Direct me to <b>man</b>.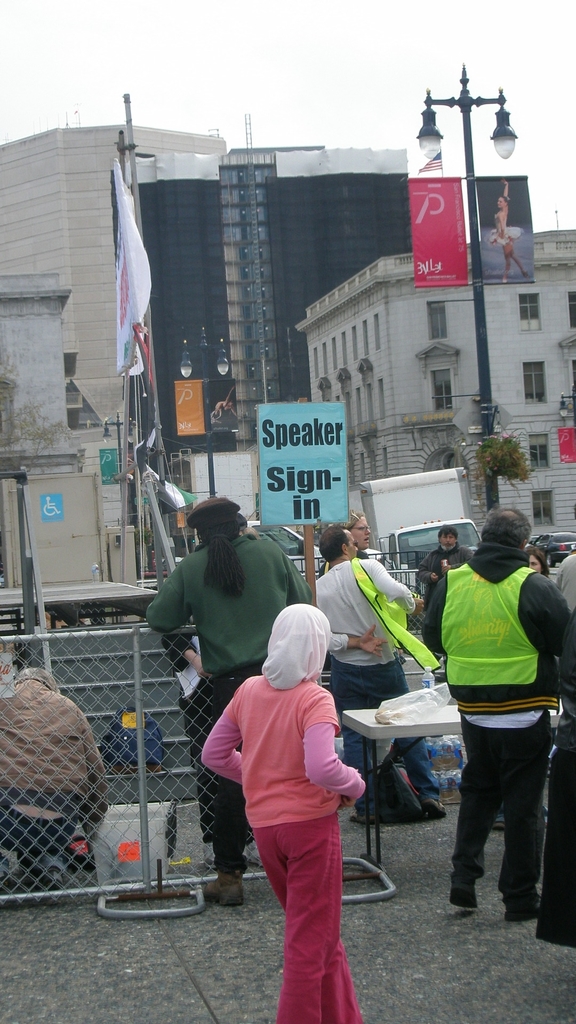
Direction: crop(310, 526, 440, 818).
